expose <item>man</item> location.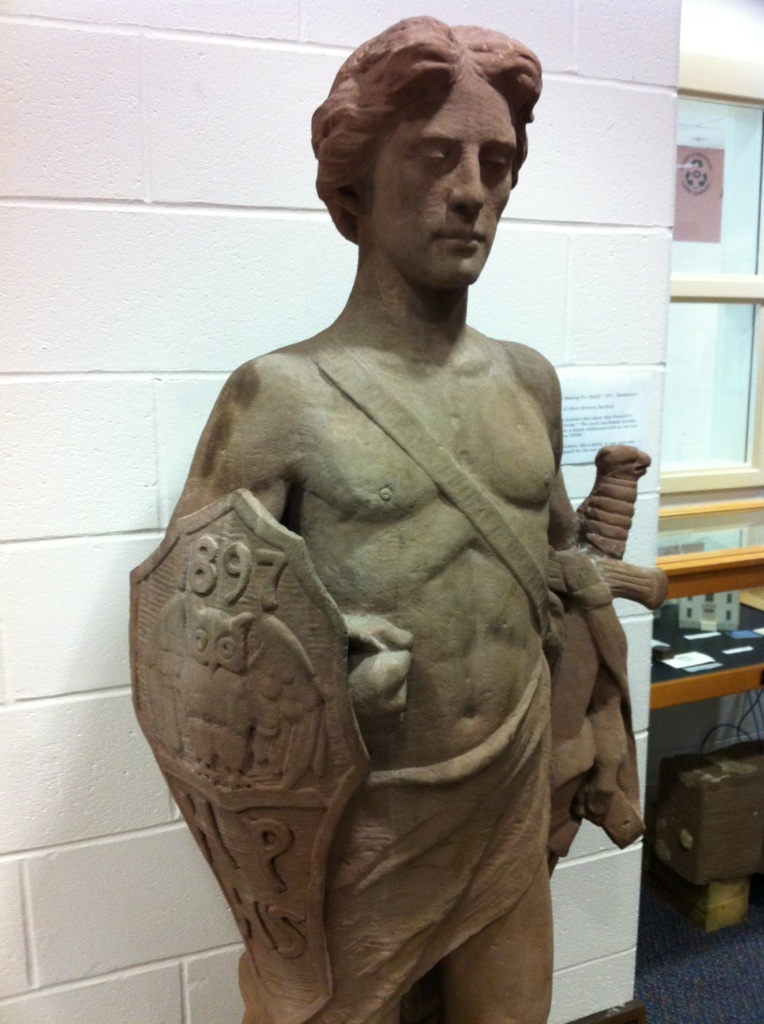
Exposed at 164 10 633 1023.
